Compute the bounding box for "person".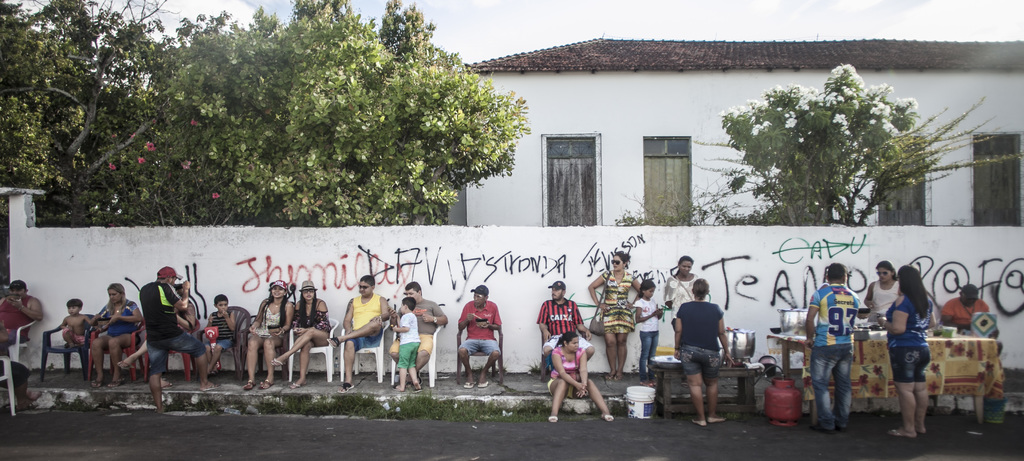
[662,248,710,327].
